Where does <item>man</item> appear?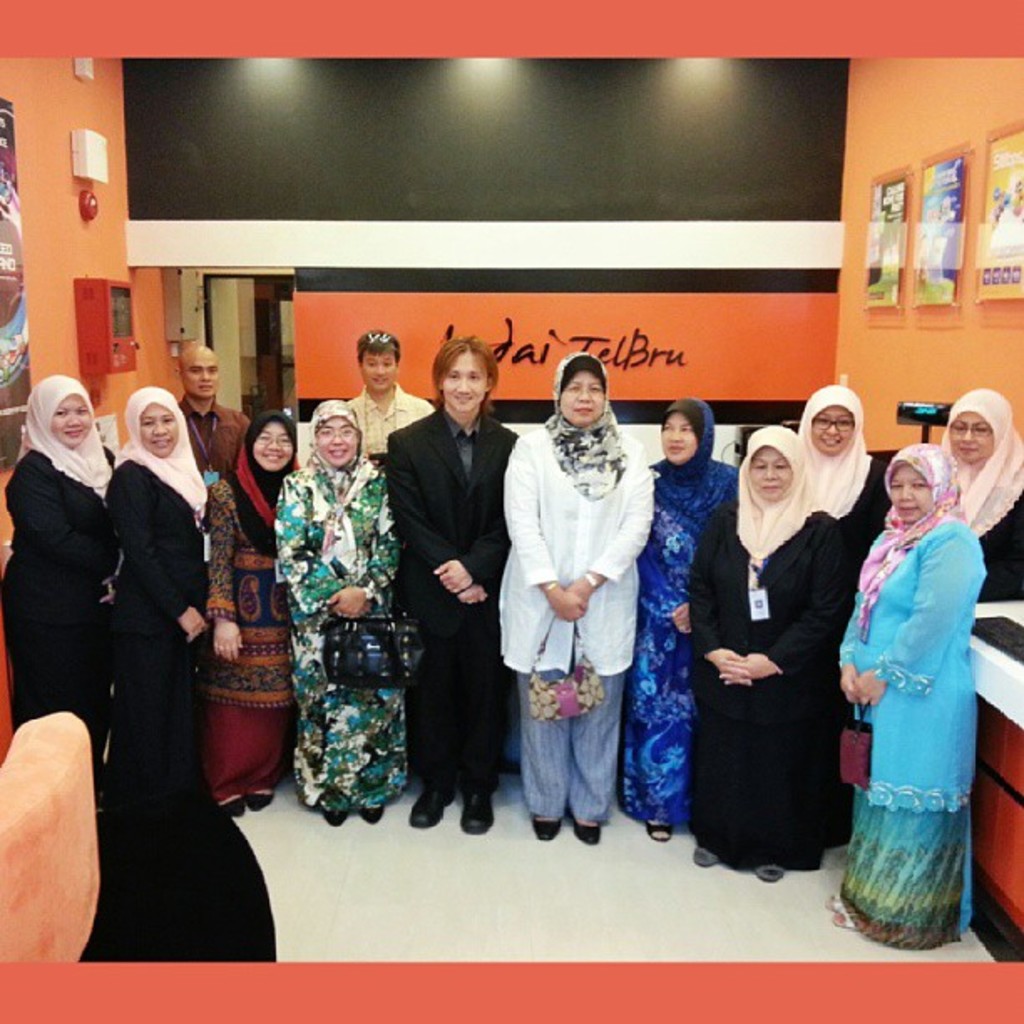
Appears at (177, 340, 248, 489).
